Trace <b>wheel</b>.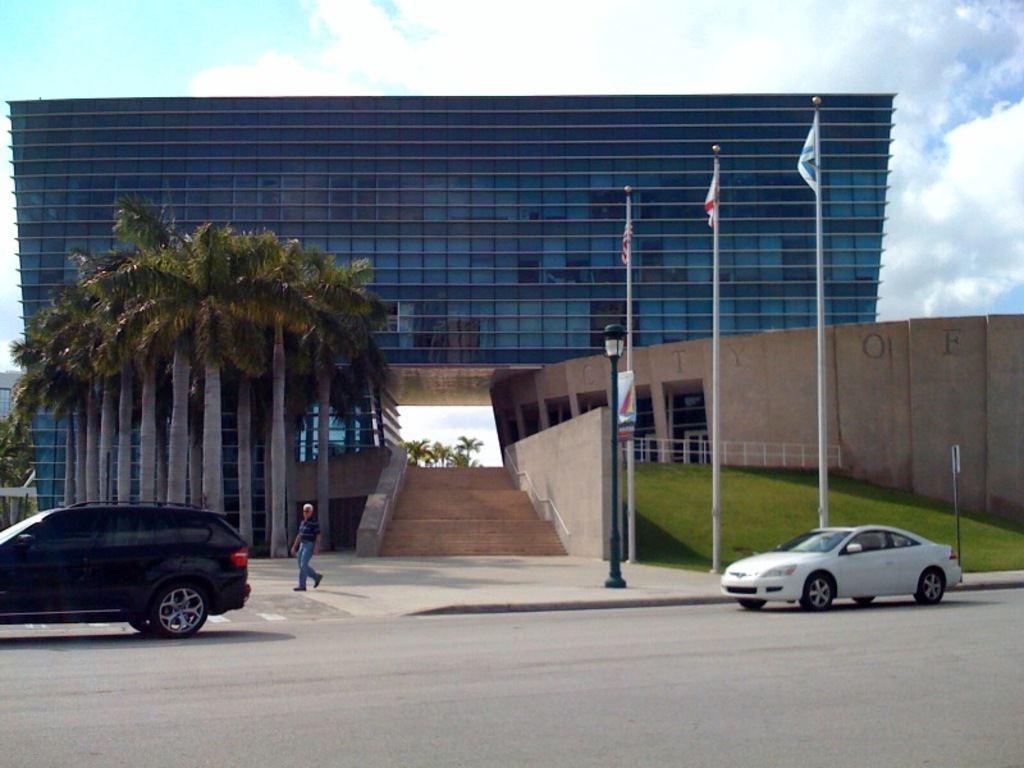
Traced to bbox=(918, 571, 947, 604).
